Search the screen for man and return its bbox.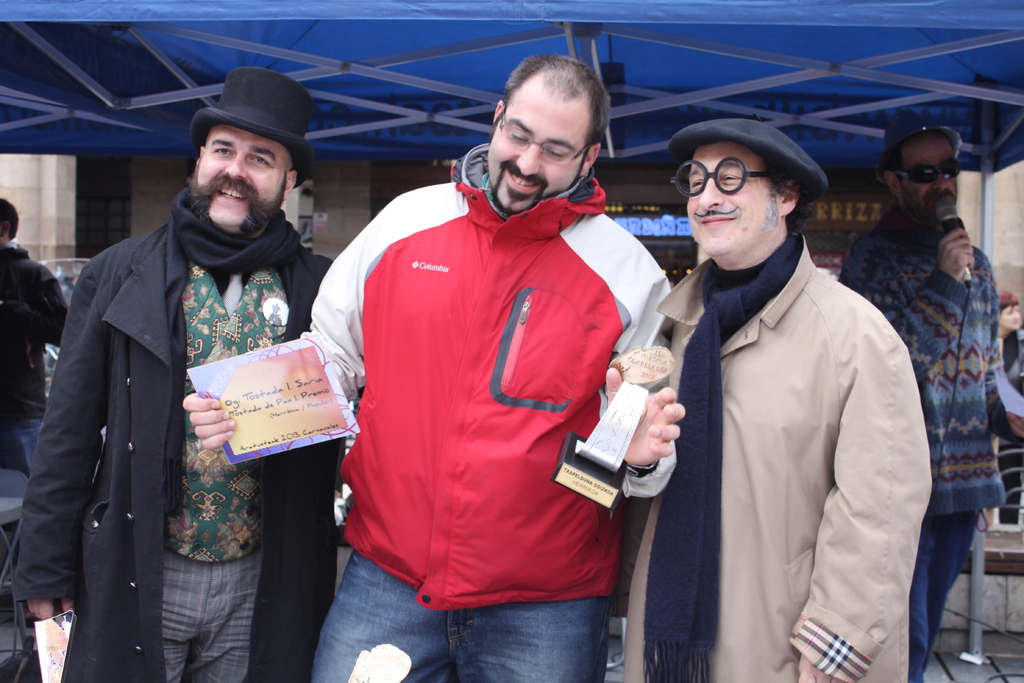
Found: BBox(636, 86, 938, 682).
